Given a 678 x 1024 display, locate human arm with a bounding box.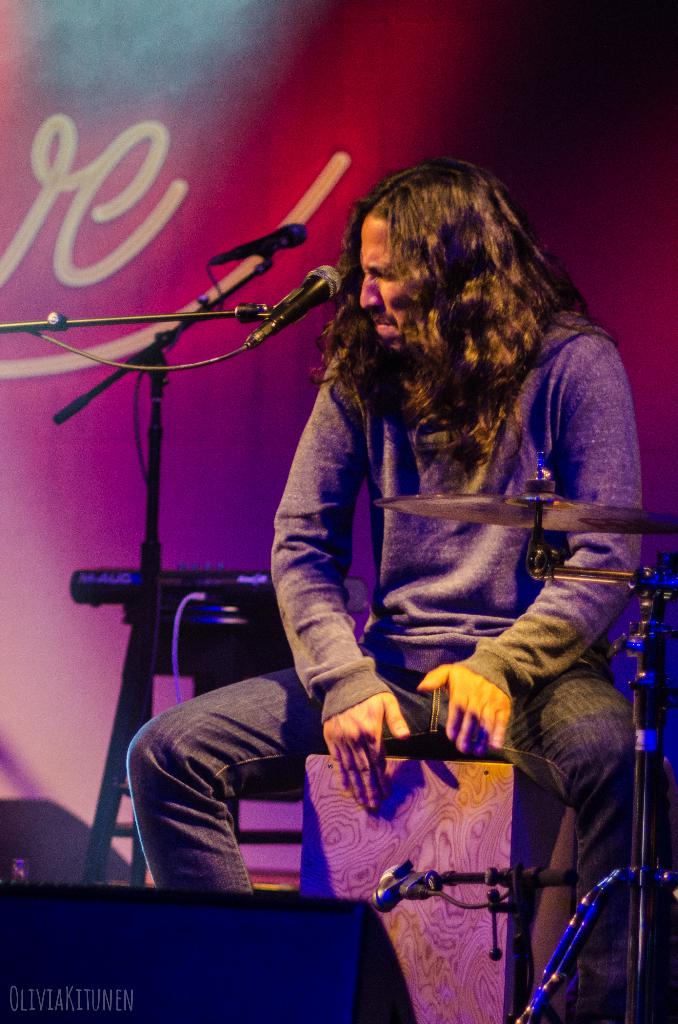
Located: detection(239, 323, 436, 793).
